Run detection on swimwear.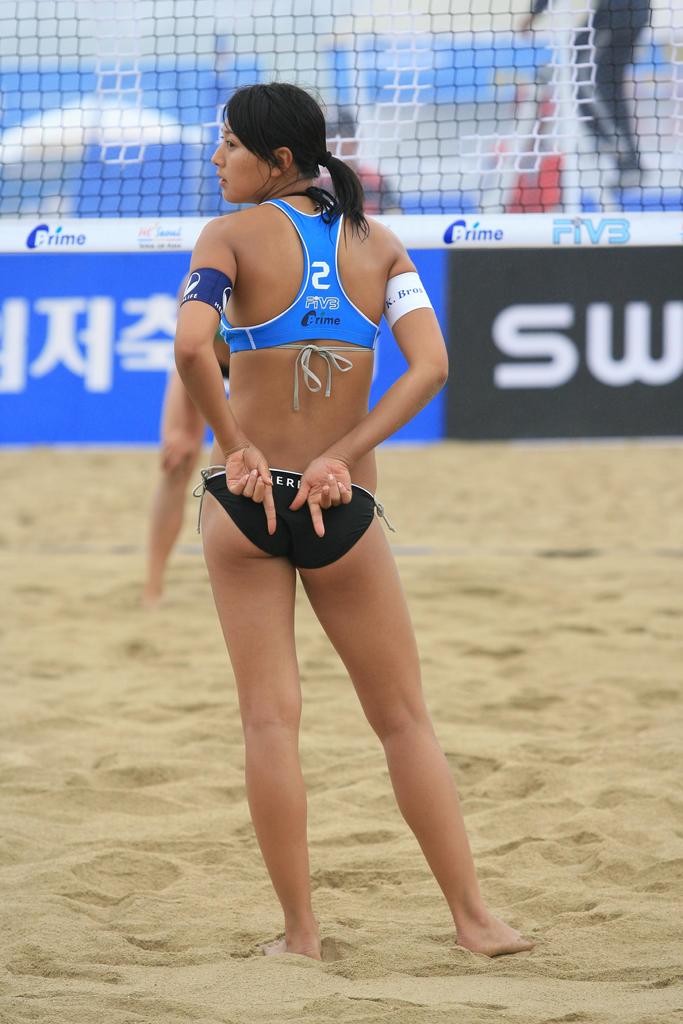
Result: {"left": 190, "top": 473, "right": 393, "bottom": 573}.
